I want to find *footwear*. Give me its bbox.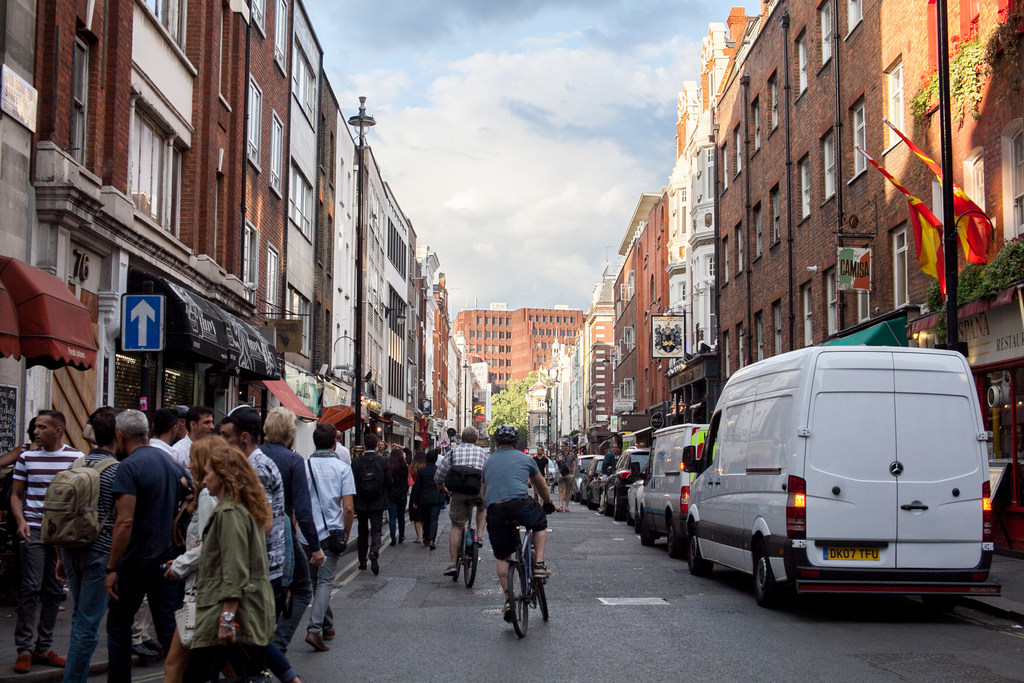
select_region(369, 548, 383, 577).
